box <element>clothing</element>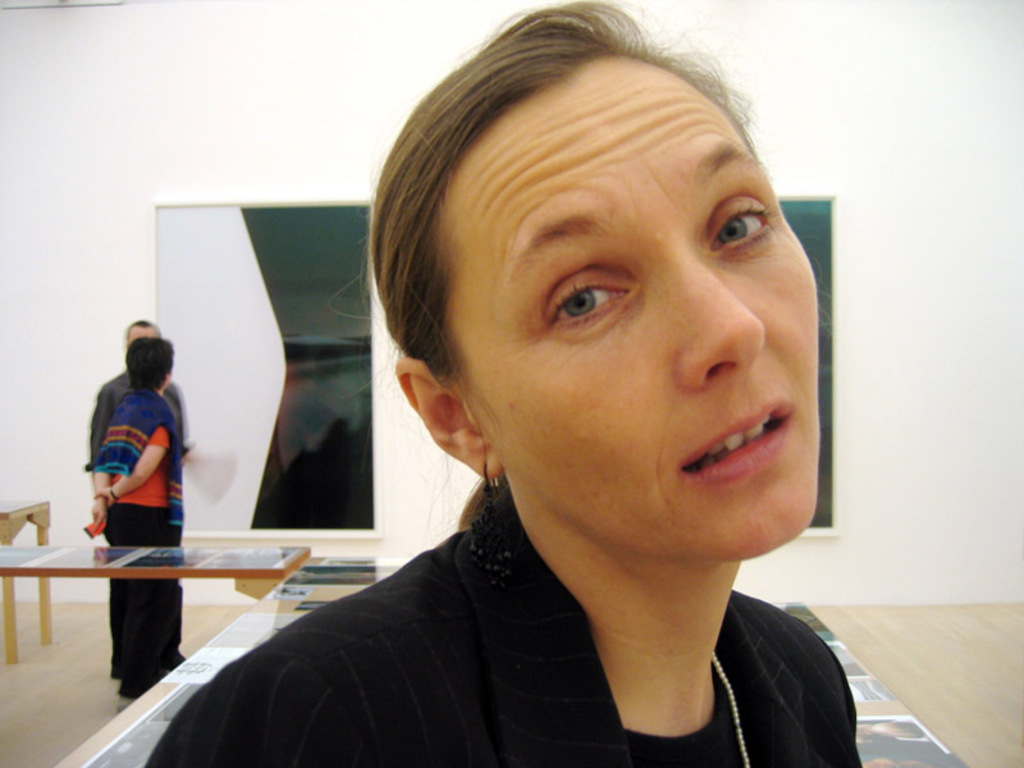
90:384:187:532
